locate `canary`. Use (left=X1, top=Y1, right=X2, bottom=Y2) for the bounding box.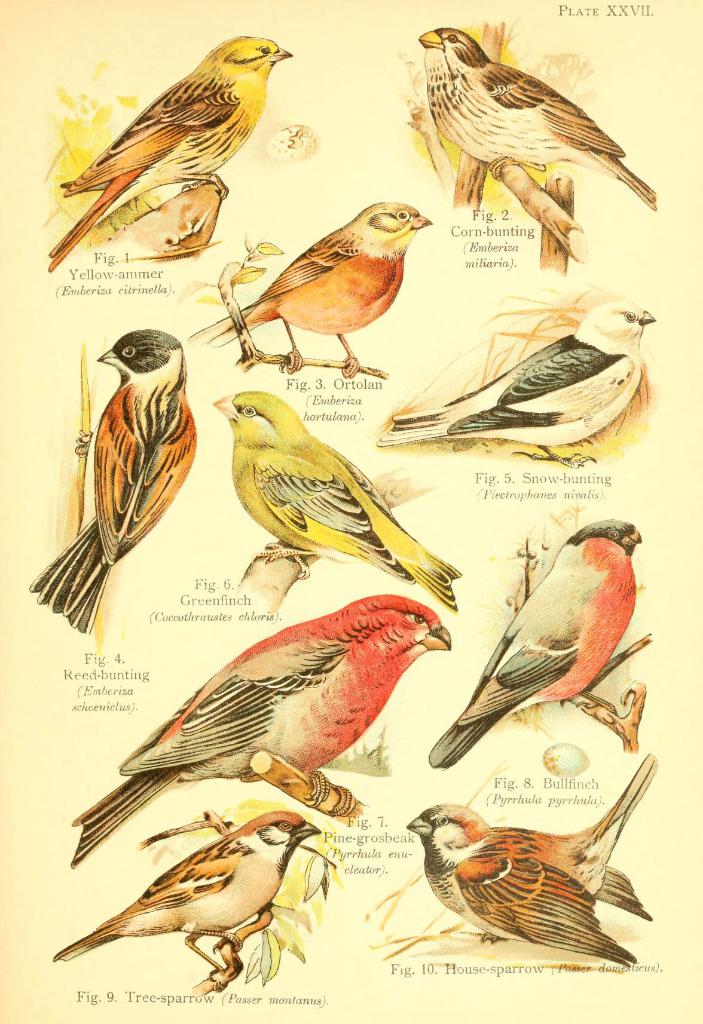
(left=377, top=298, right=659, bottom=468).
